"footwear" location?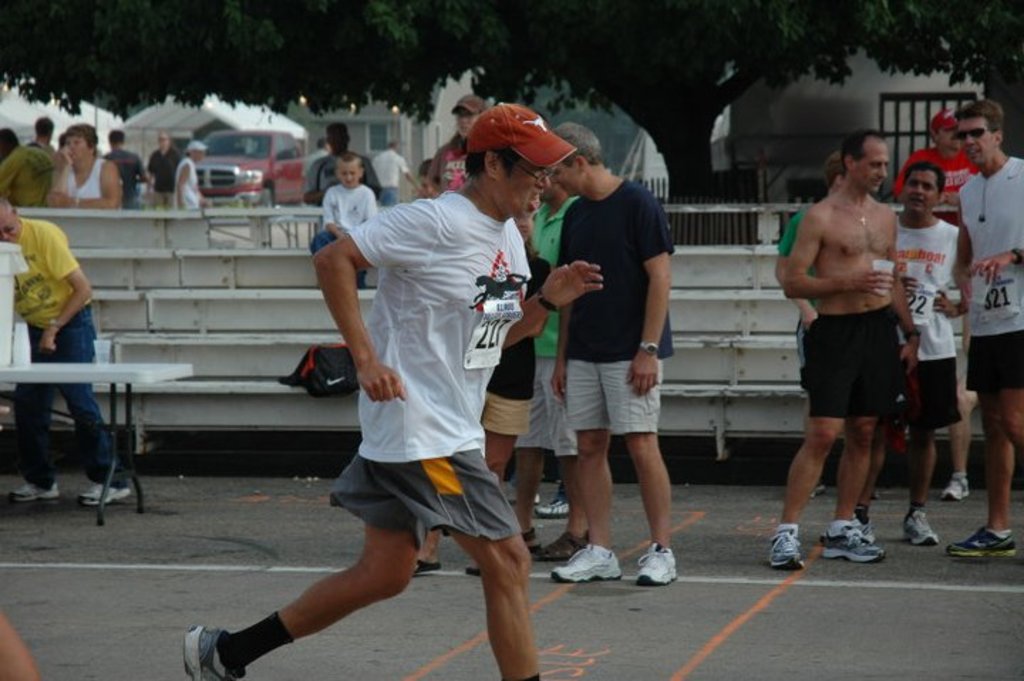
<bbox>536, 488, 569, 513</bbox>
